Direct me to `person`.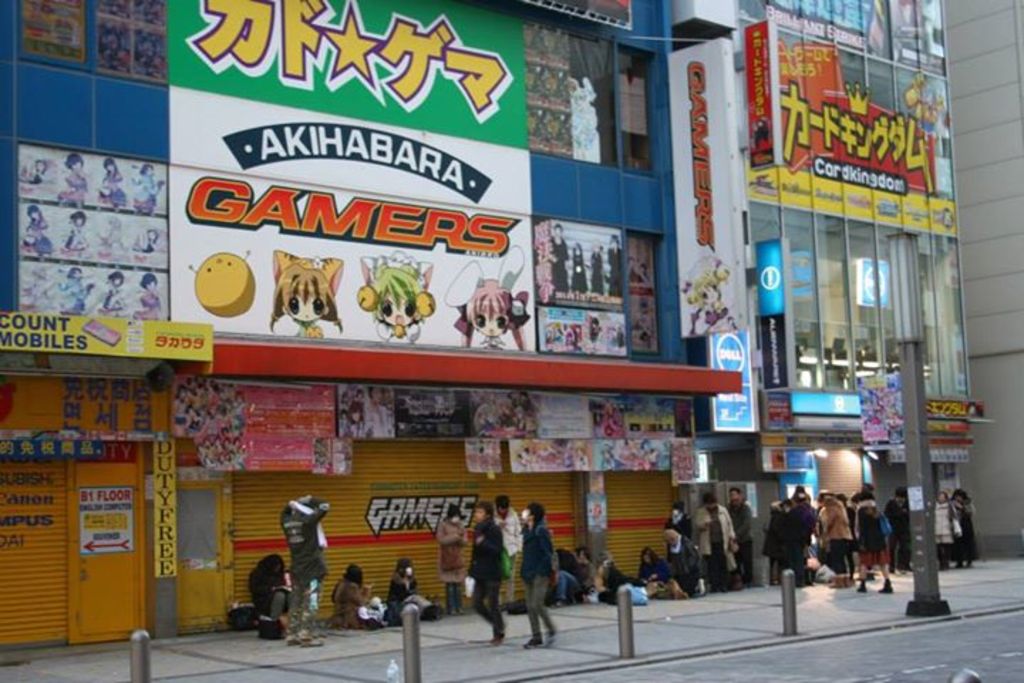
Direction: 582, 542, 600, 606.
